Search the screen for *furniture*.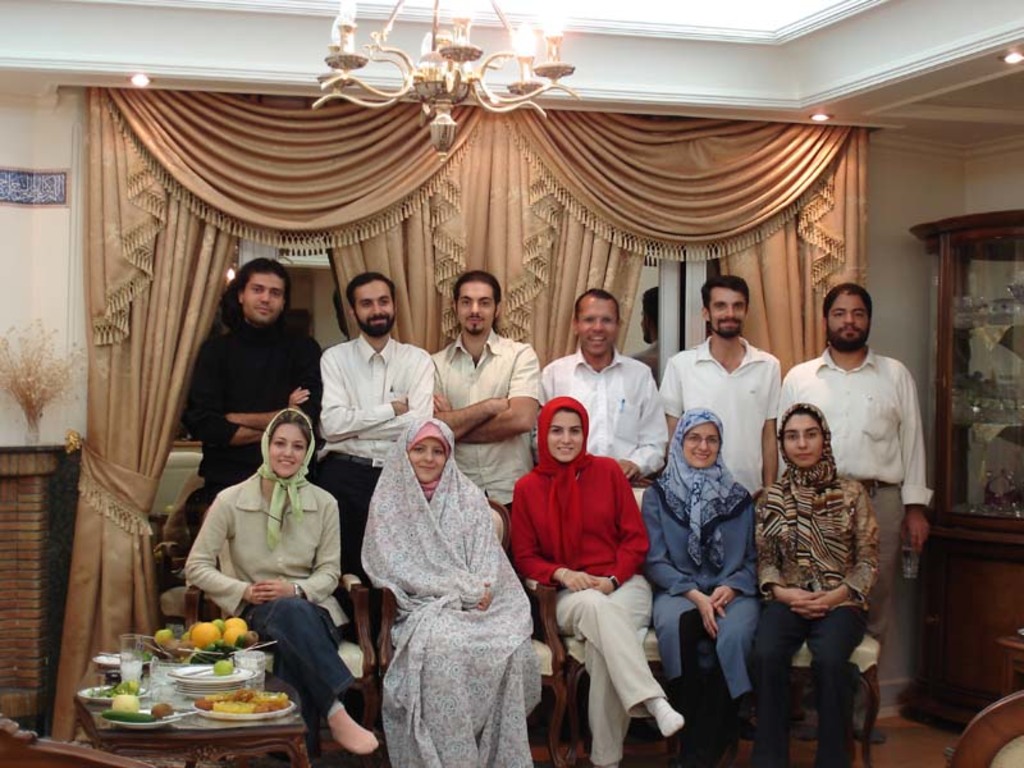
Found at [947, 696, 1023, 767].
